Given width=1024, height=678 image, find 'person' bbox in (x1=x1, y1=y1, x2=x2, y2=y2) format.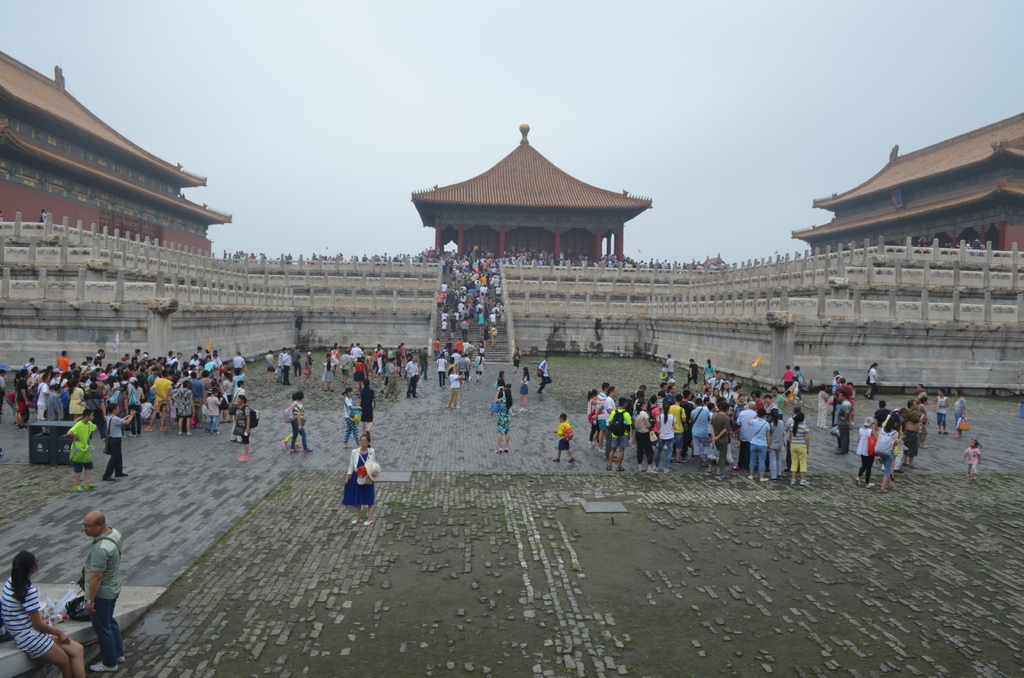
(x1=785, y1=415, x2=819, y2=483).
